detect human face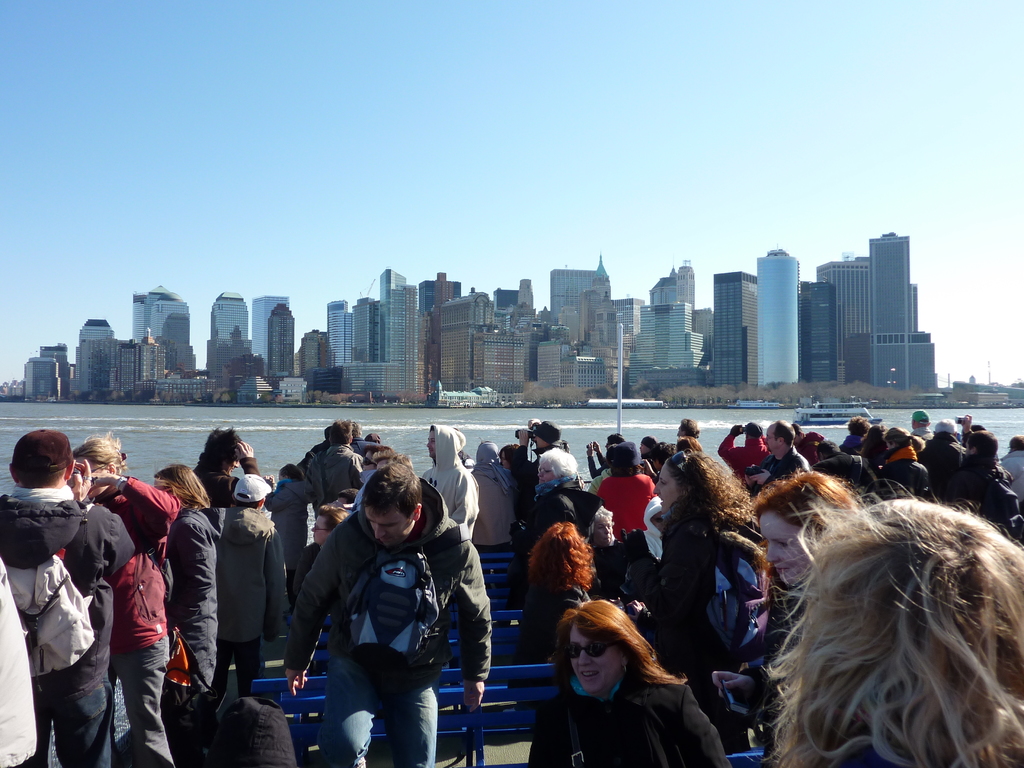
652 463 682 513
